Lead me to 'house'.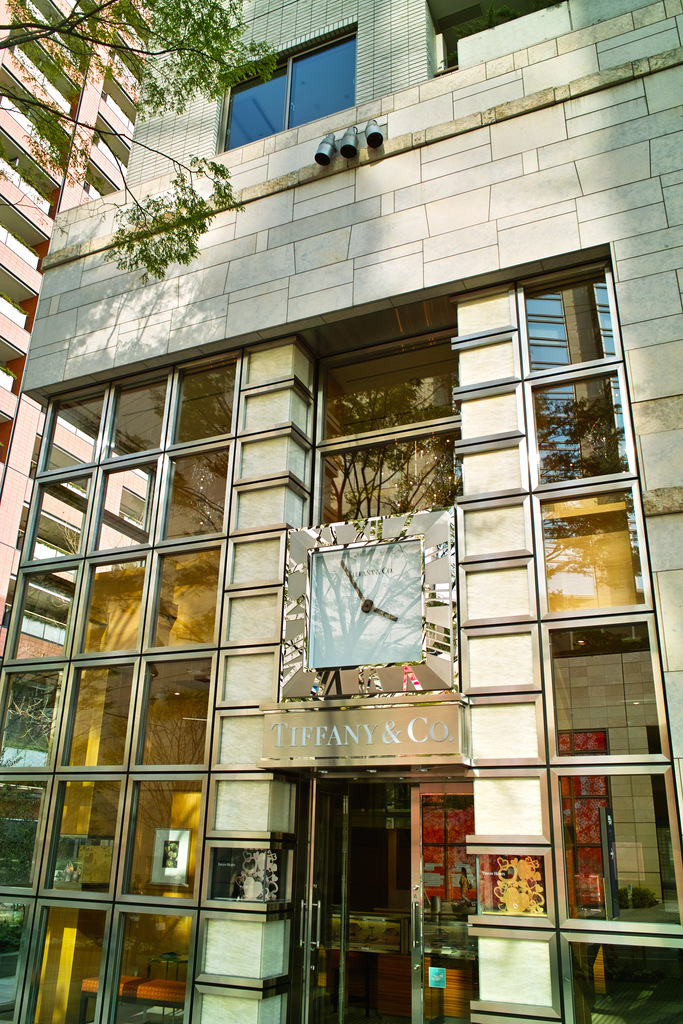
Lead to select_region(0, 0, 682, 746).
